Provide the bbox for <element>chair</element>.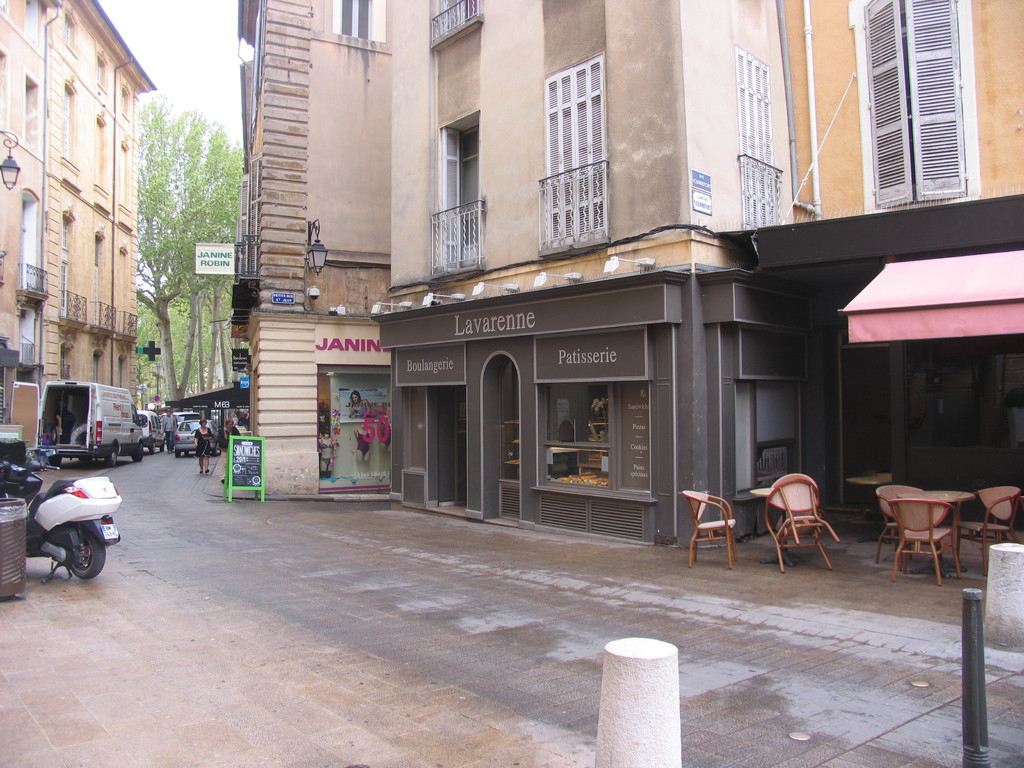
[874, 488, 908, 563].
